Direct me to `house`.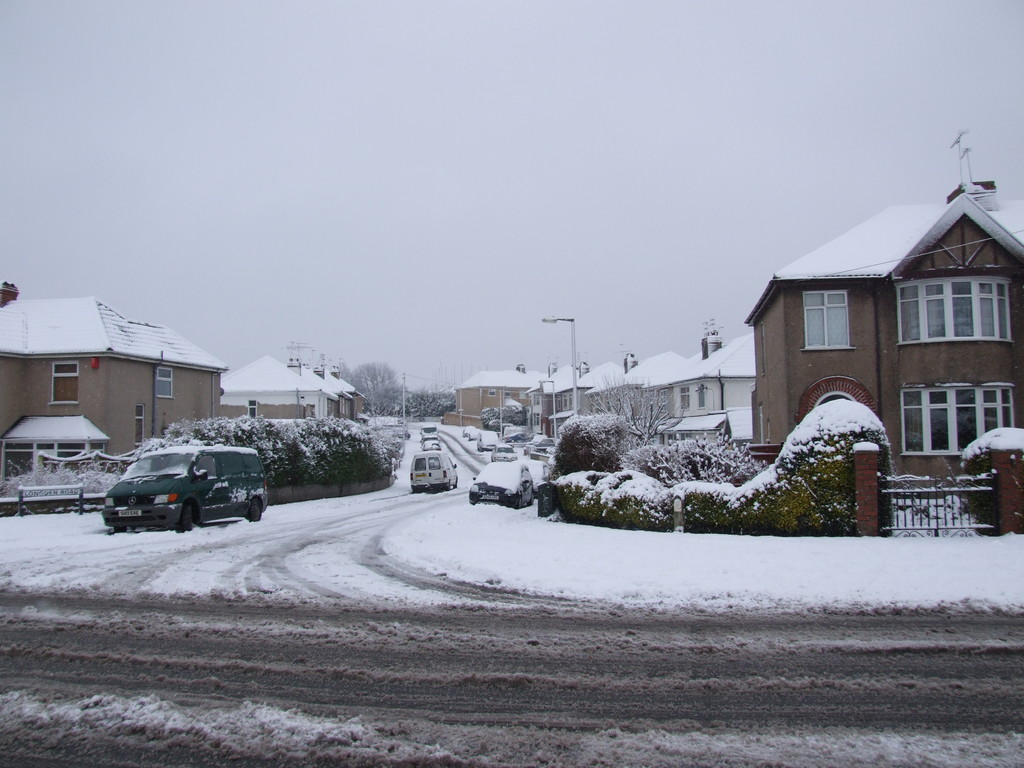
Direction: left=728, top=156, right=1023, bottom=522.
